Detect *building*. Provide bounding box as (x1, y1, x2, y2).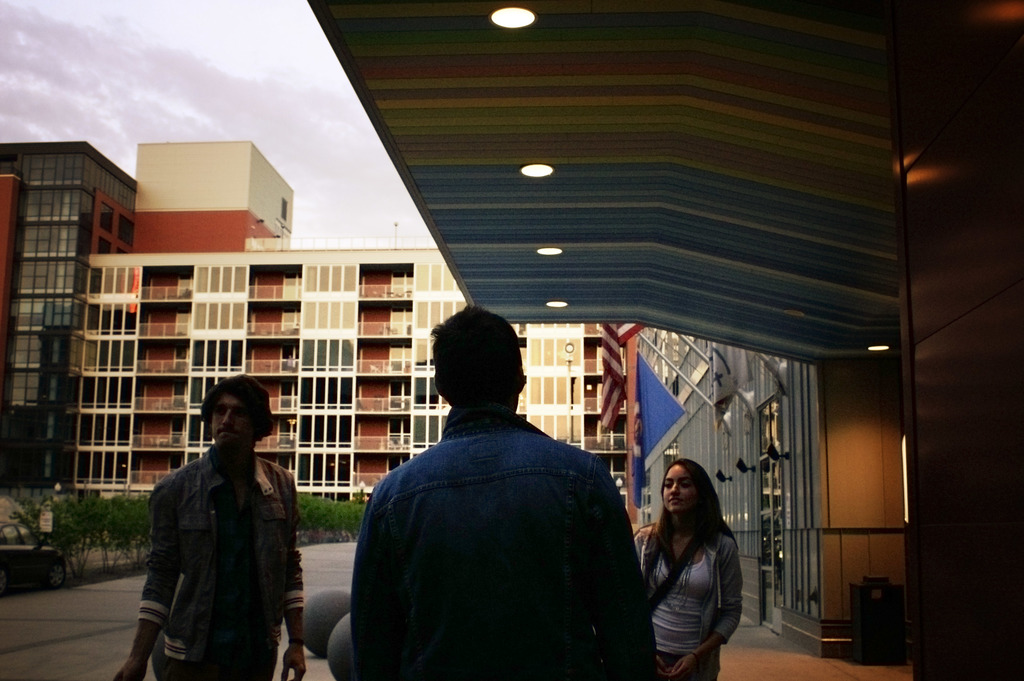
(59, 141, 610, 504).
